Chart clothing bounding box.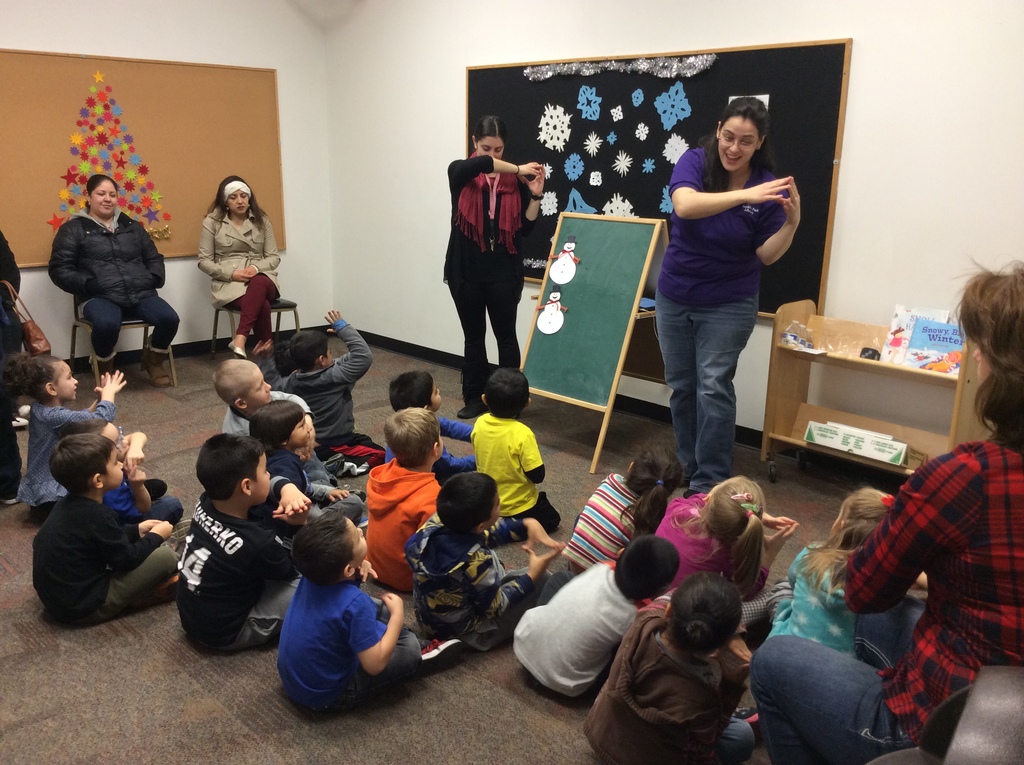
Charted: <box>15,398,117,511</box>.
